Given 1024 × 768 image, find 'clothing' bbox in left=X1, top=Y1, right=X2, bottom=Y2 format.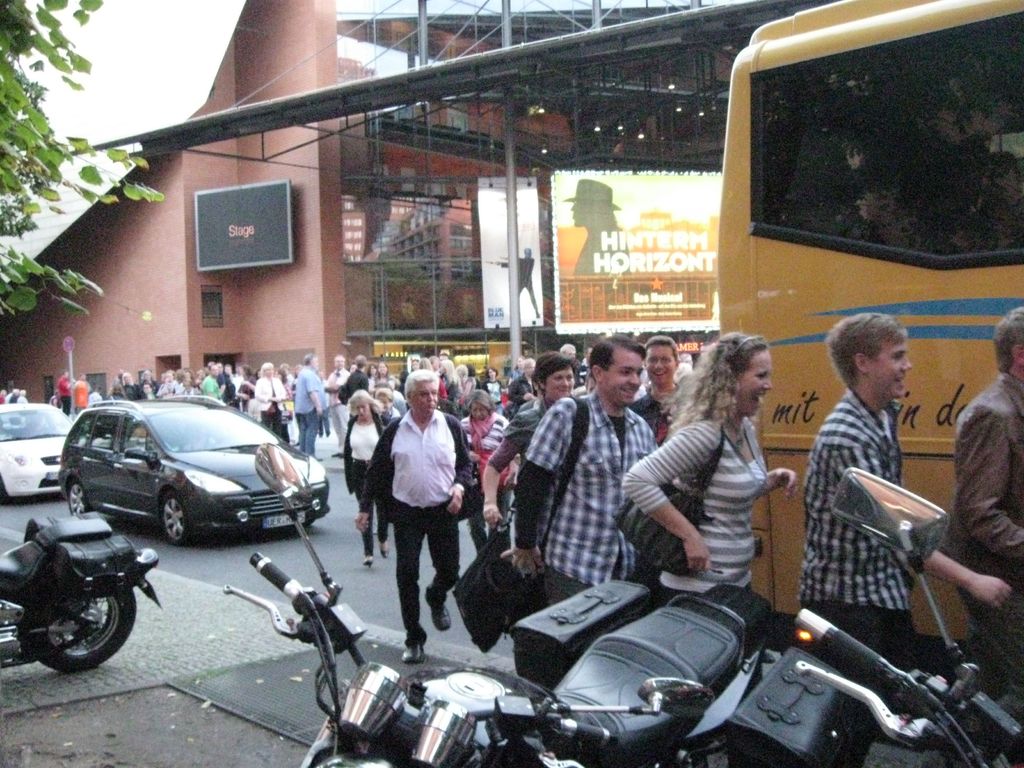
left=344, top=412, right=387, bottom=553.
